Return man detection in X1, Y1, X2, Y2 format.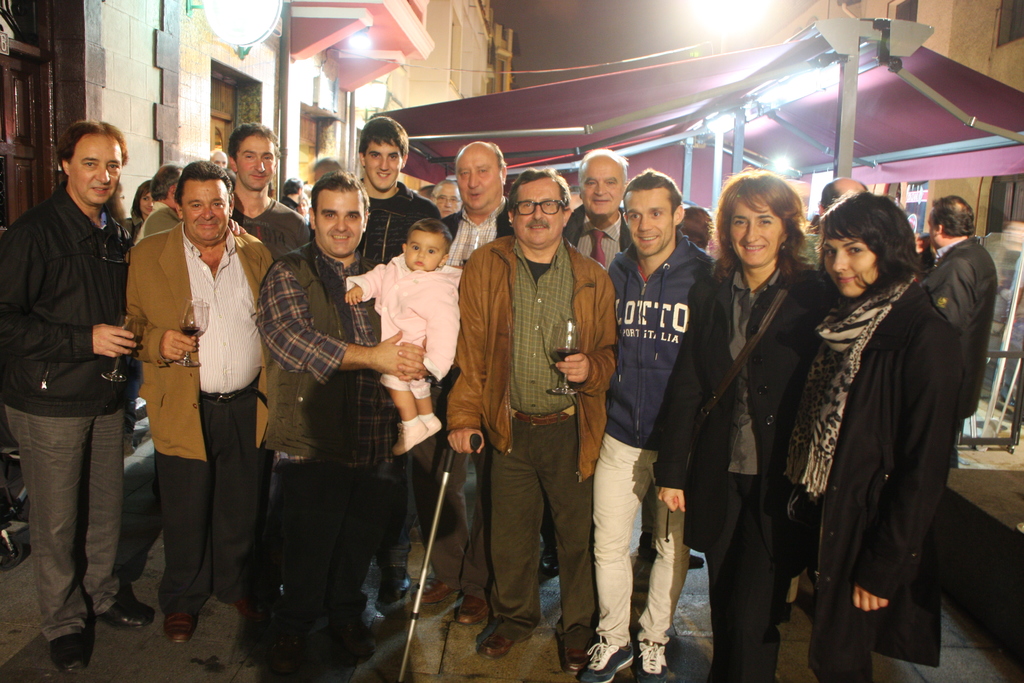
563, 147, 633, 269.
